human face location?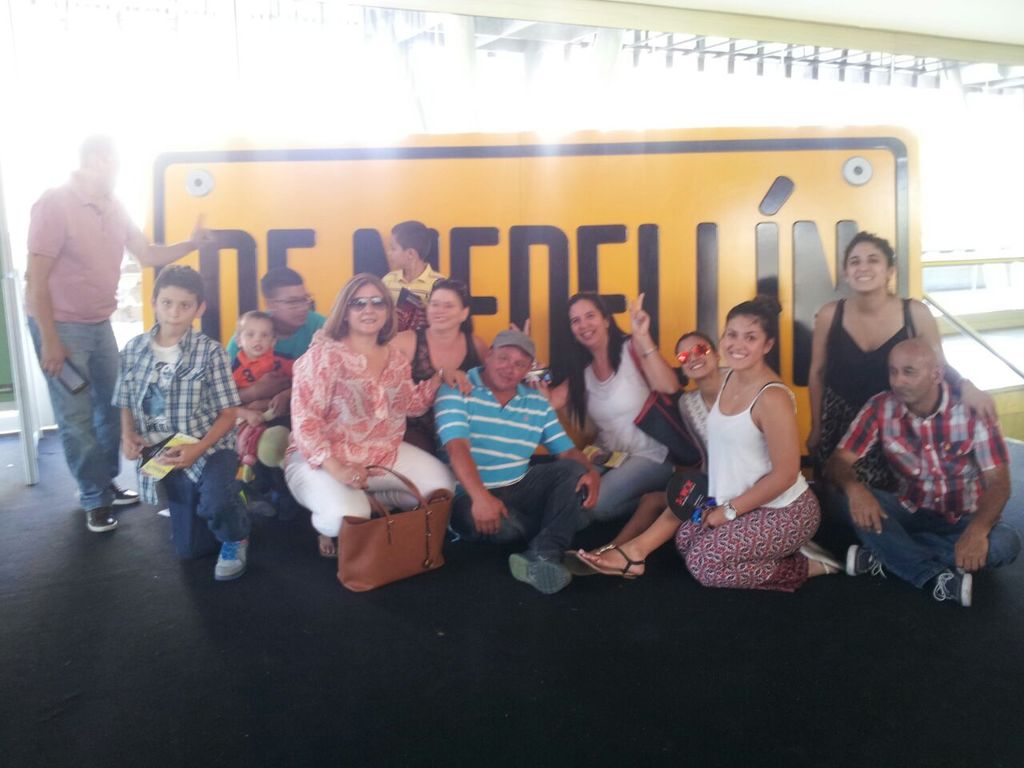
l=572, t=290, r=611, b=348
